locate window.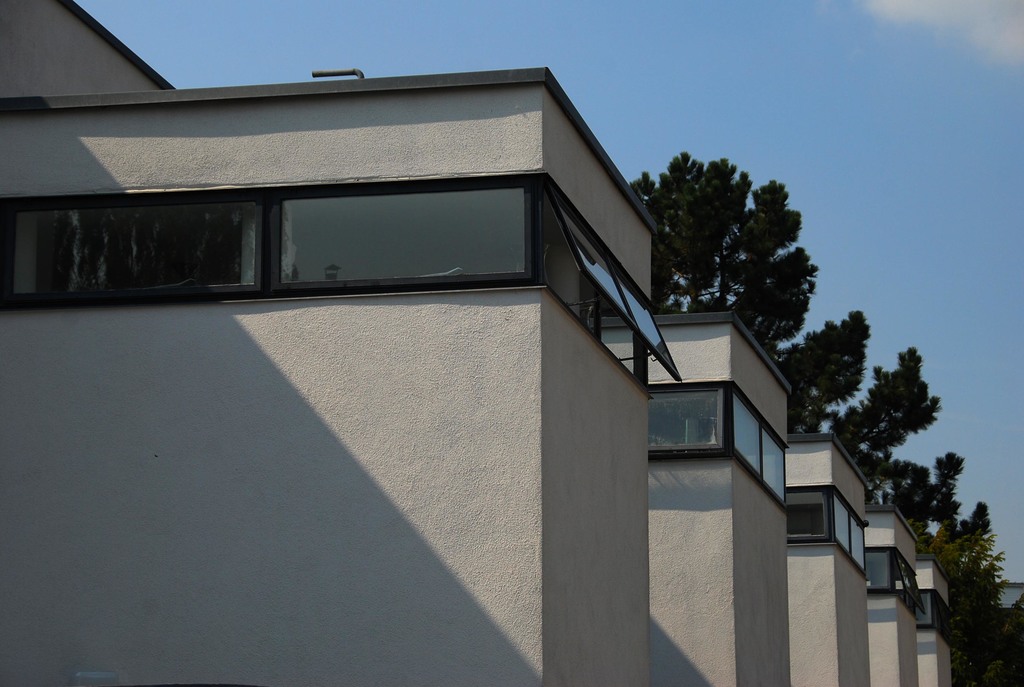
Bounding box: box=[0, 162, 655, 385].
